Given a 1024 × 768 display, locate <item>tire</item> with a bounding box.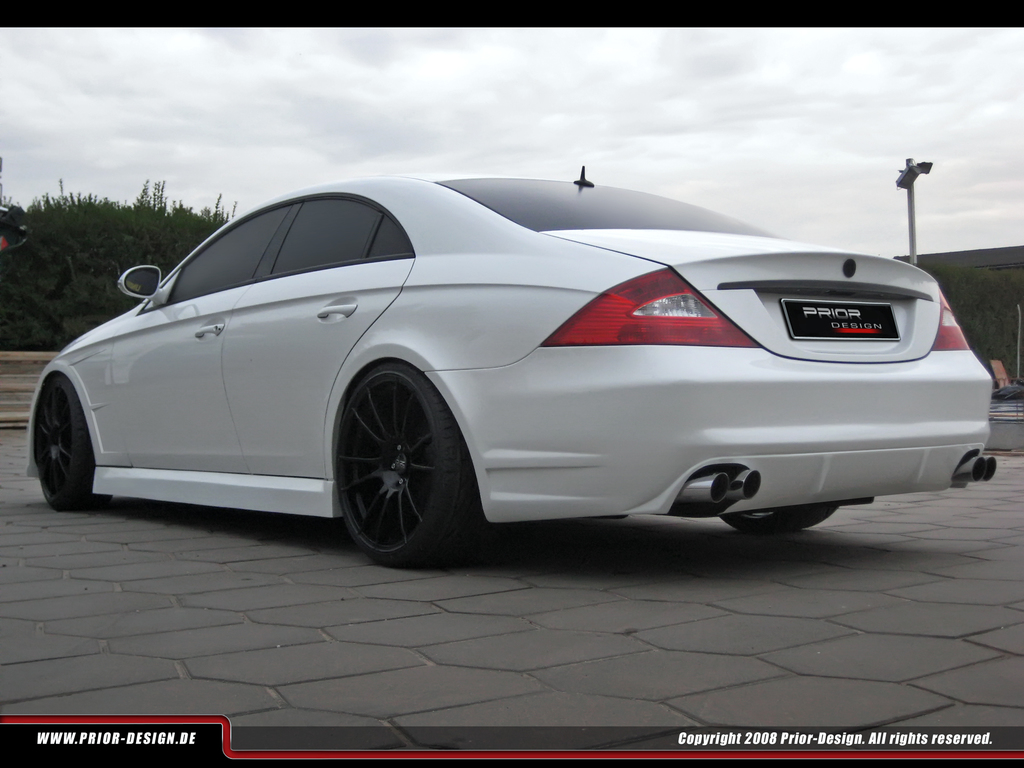
Located: <bbox>334, 357, 476, 562</bbox>.
